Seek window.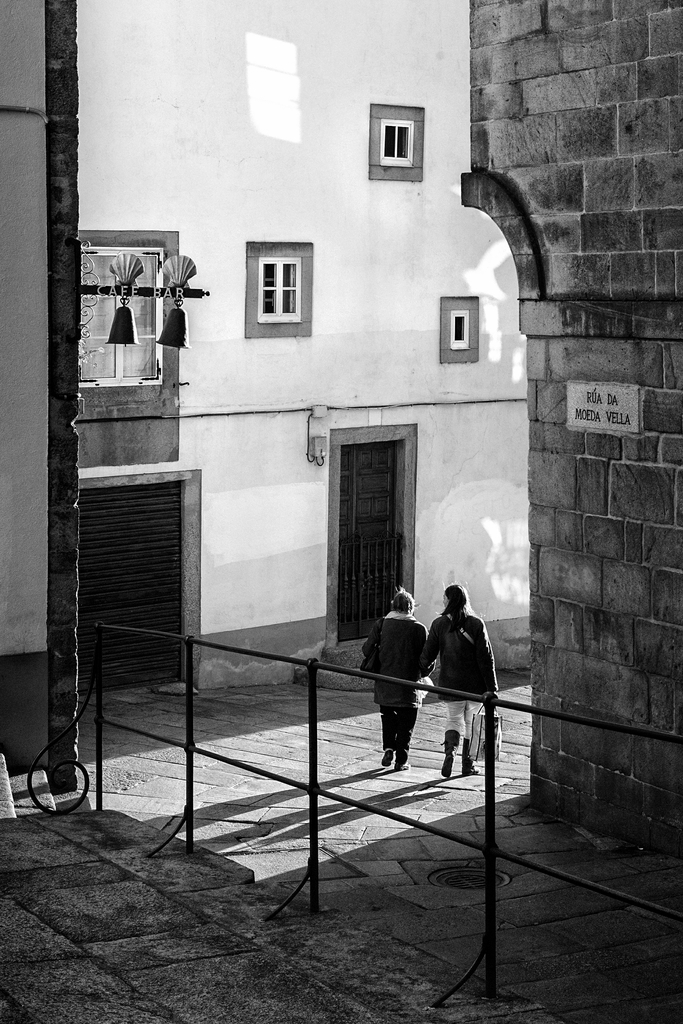
left=428, top=299, right=486, bottom=372.
